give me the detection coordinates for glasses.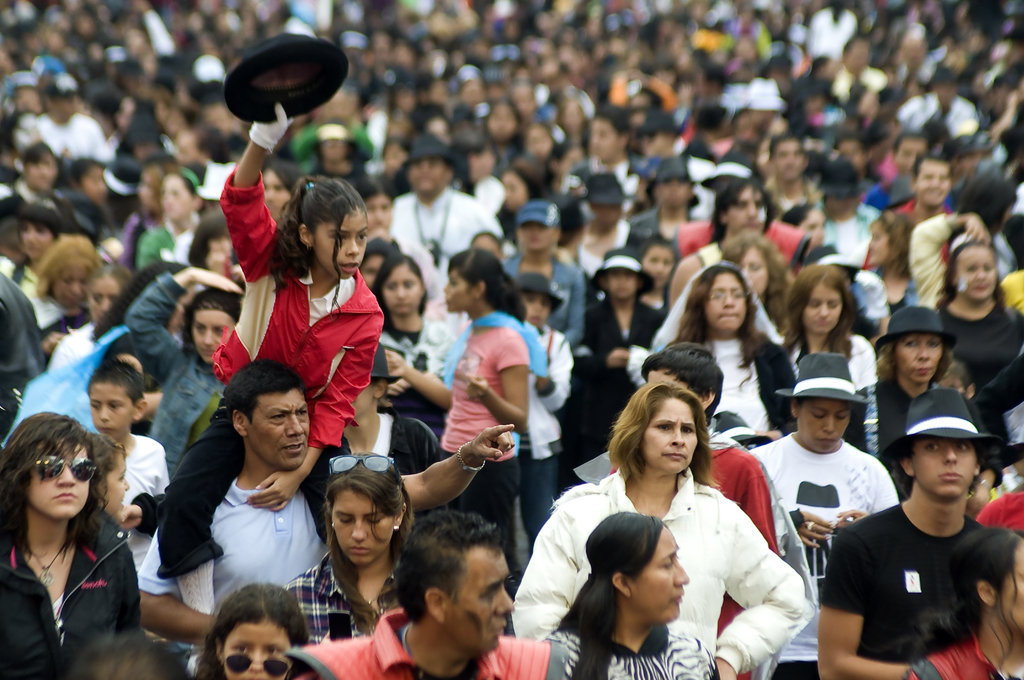
region(712, 289, 750, 304).
